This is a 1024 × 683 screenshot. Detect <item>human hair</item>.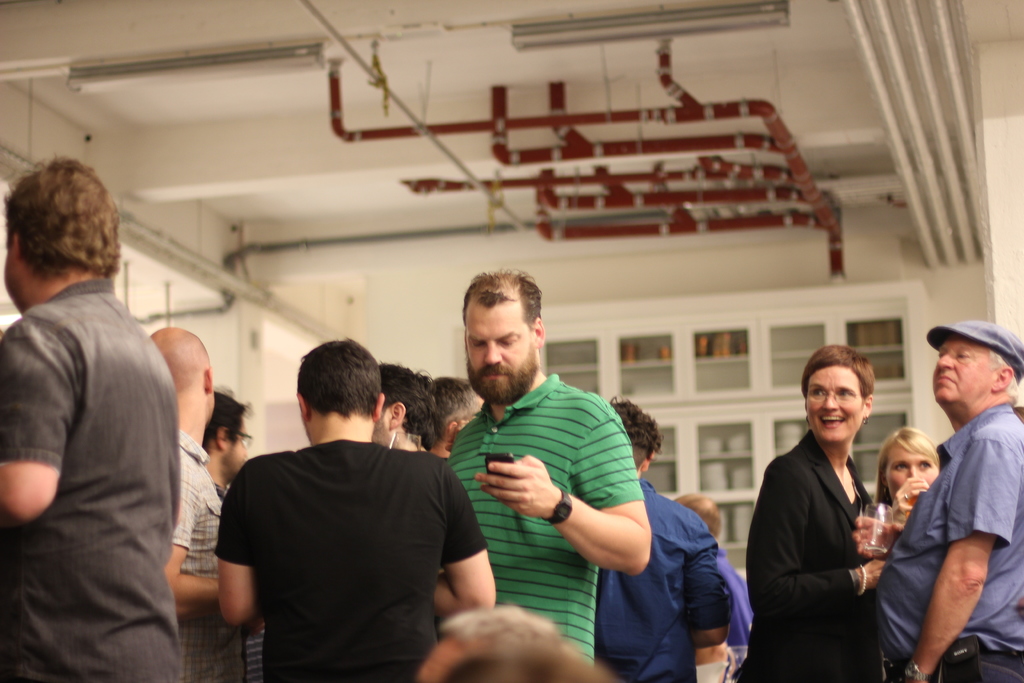
x1=294 y1=334 x2=388 y2=421.
